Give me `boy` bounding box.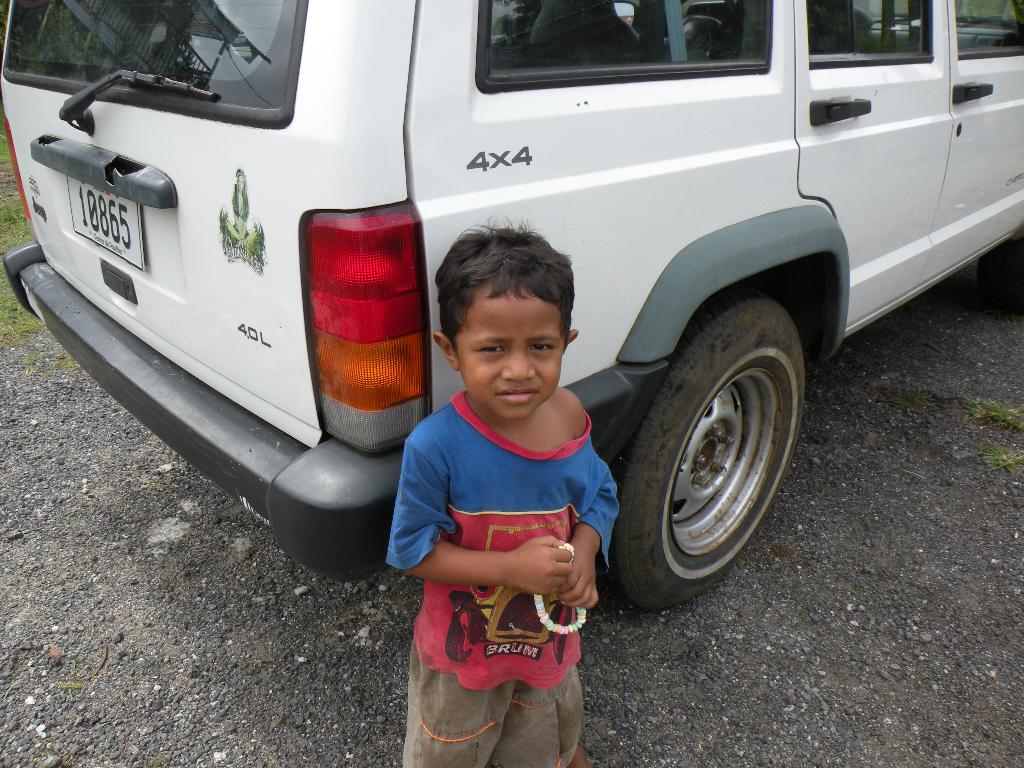
[382, 223, 628, 753].
